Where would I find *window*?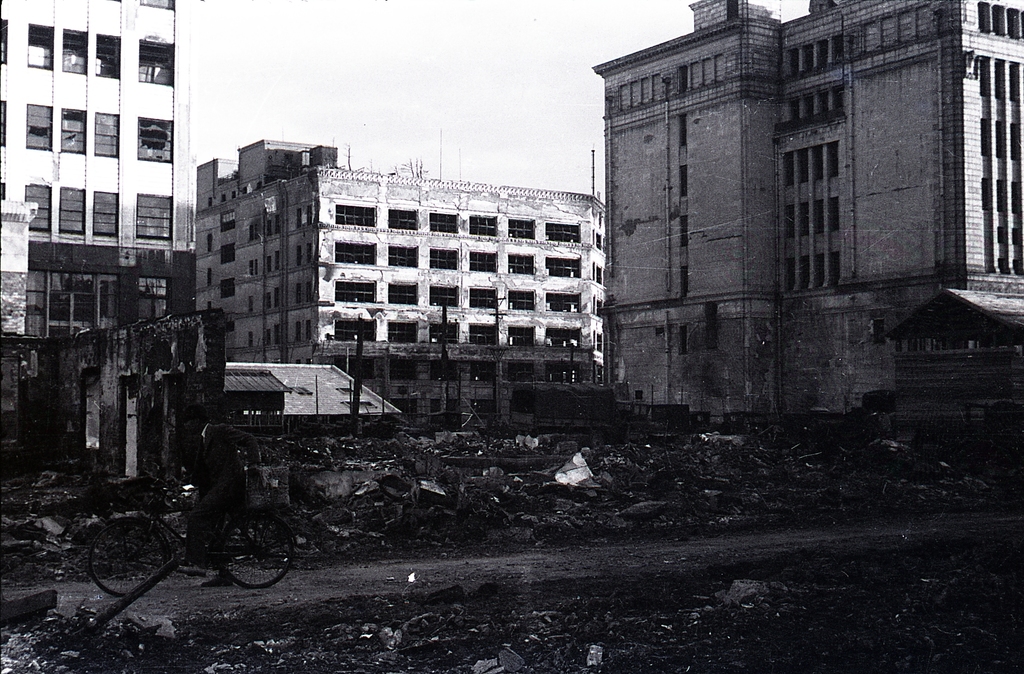
At [464,282,496,307].
